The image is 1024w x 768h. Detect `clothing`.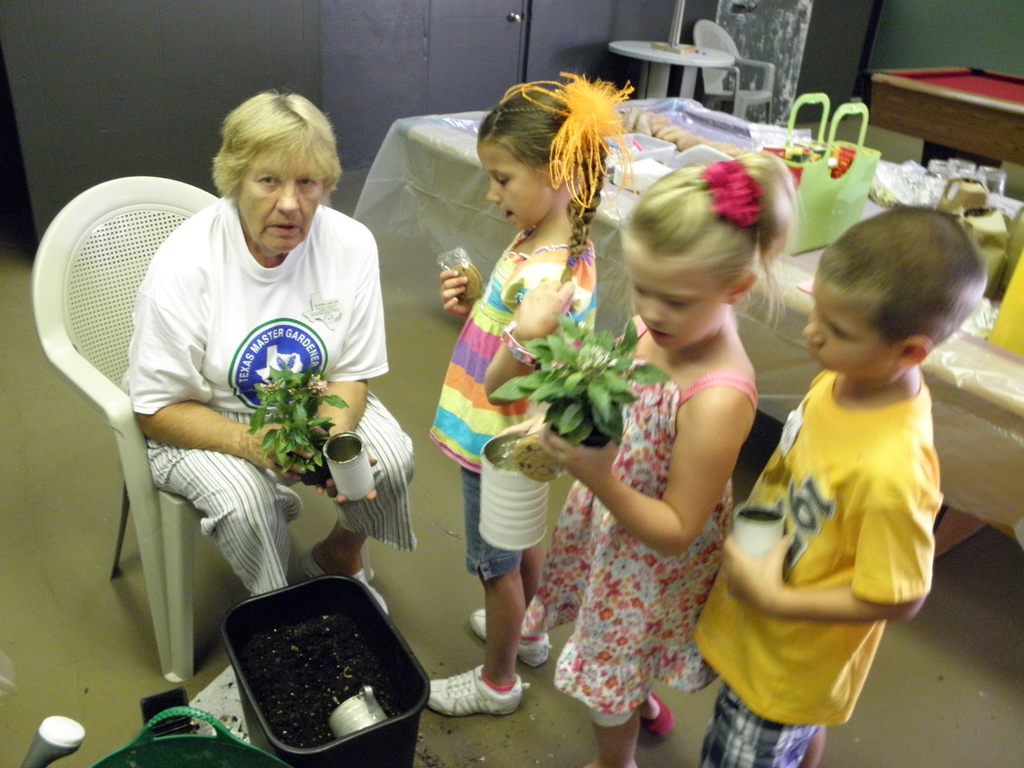
Detection: left=695, top=373, right=941, bottom=767.
